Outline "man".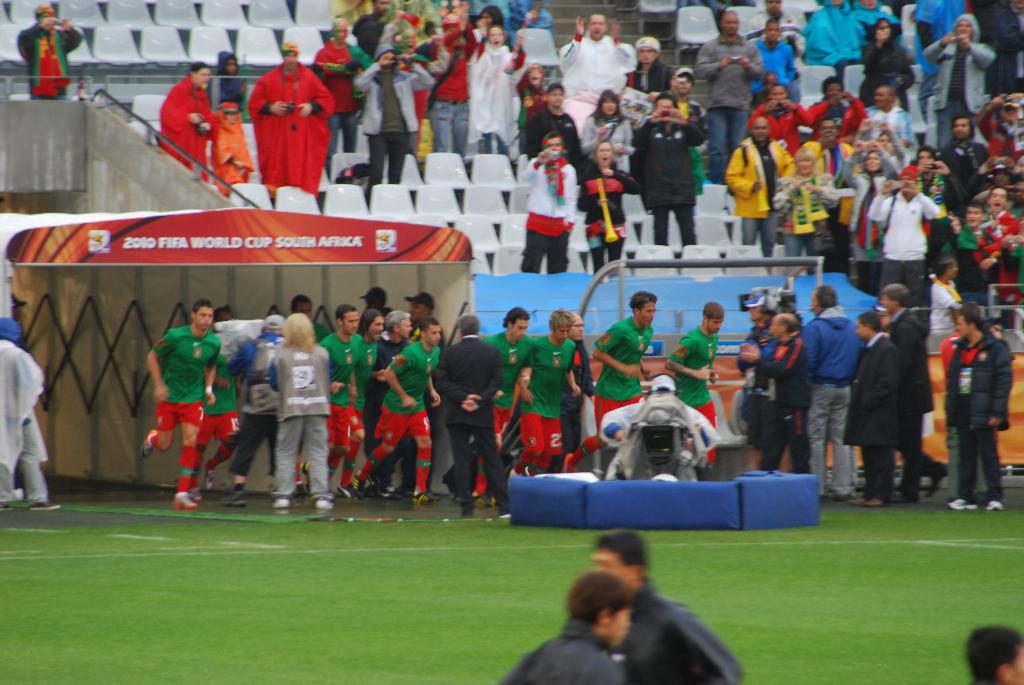
Outline: 653,67,709,191.
